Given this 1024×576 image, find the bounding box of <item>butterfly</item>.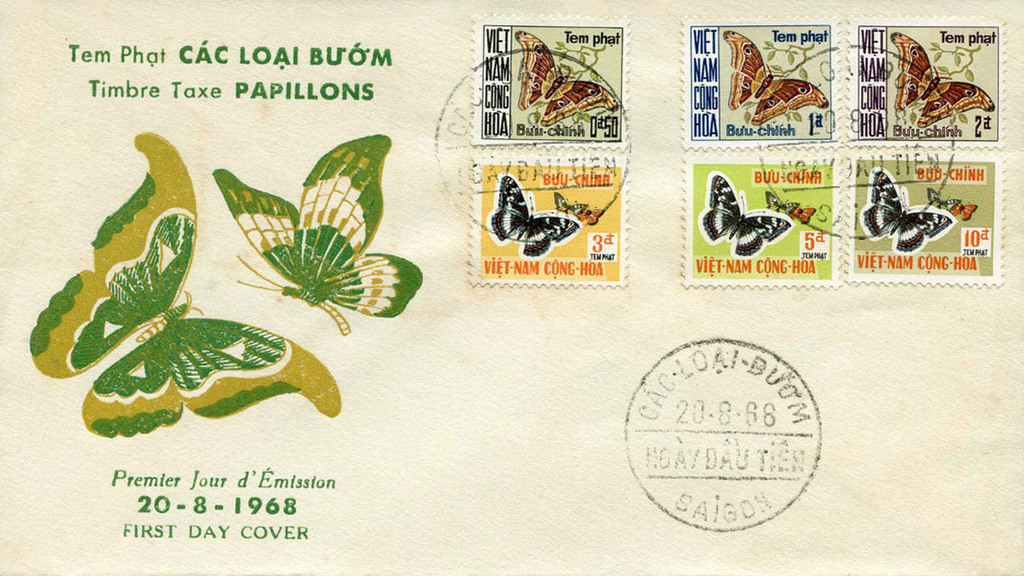
x1=856 y1=161 x2=952 y2=261.
